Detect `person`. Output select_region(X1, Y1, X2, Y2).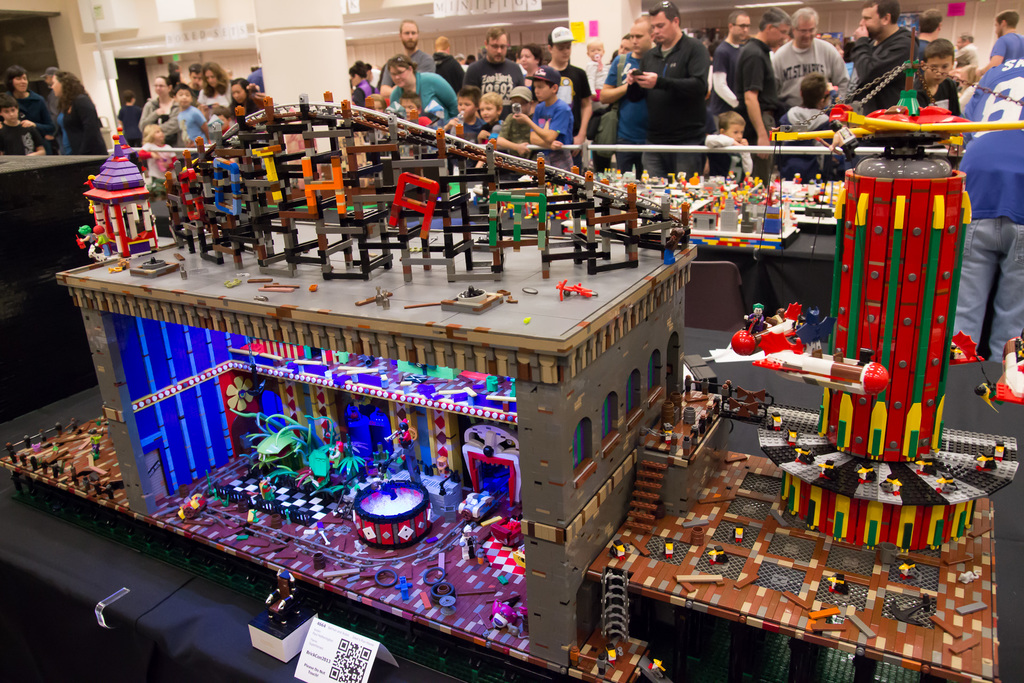
select_region(735, 16, 797, 157).
